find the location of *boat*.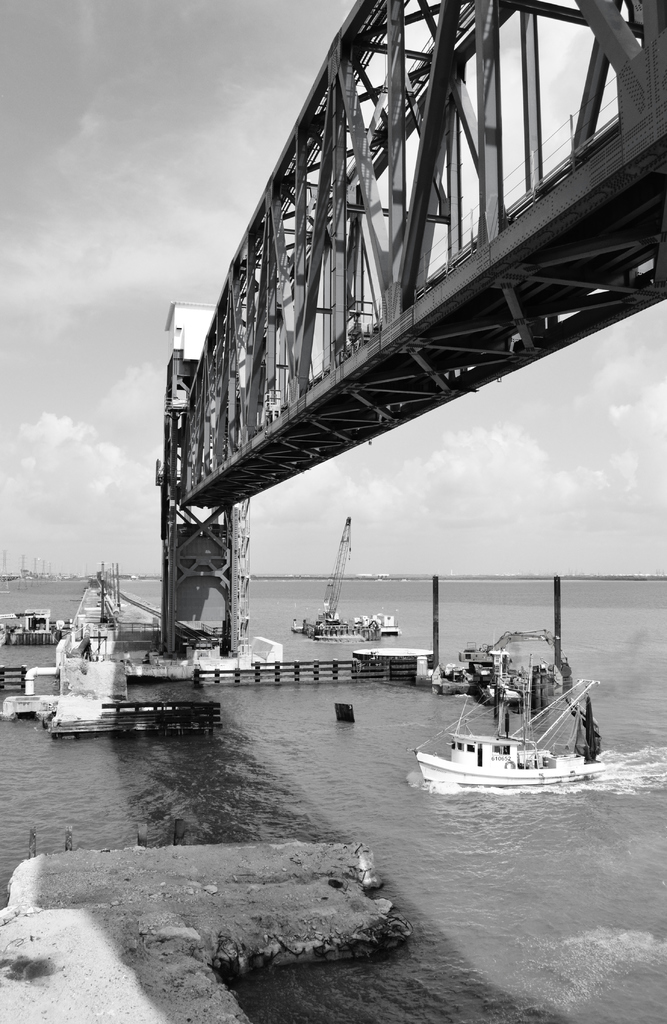
Location: box=[396, 629, 618, 812].
